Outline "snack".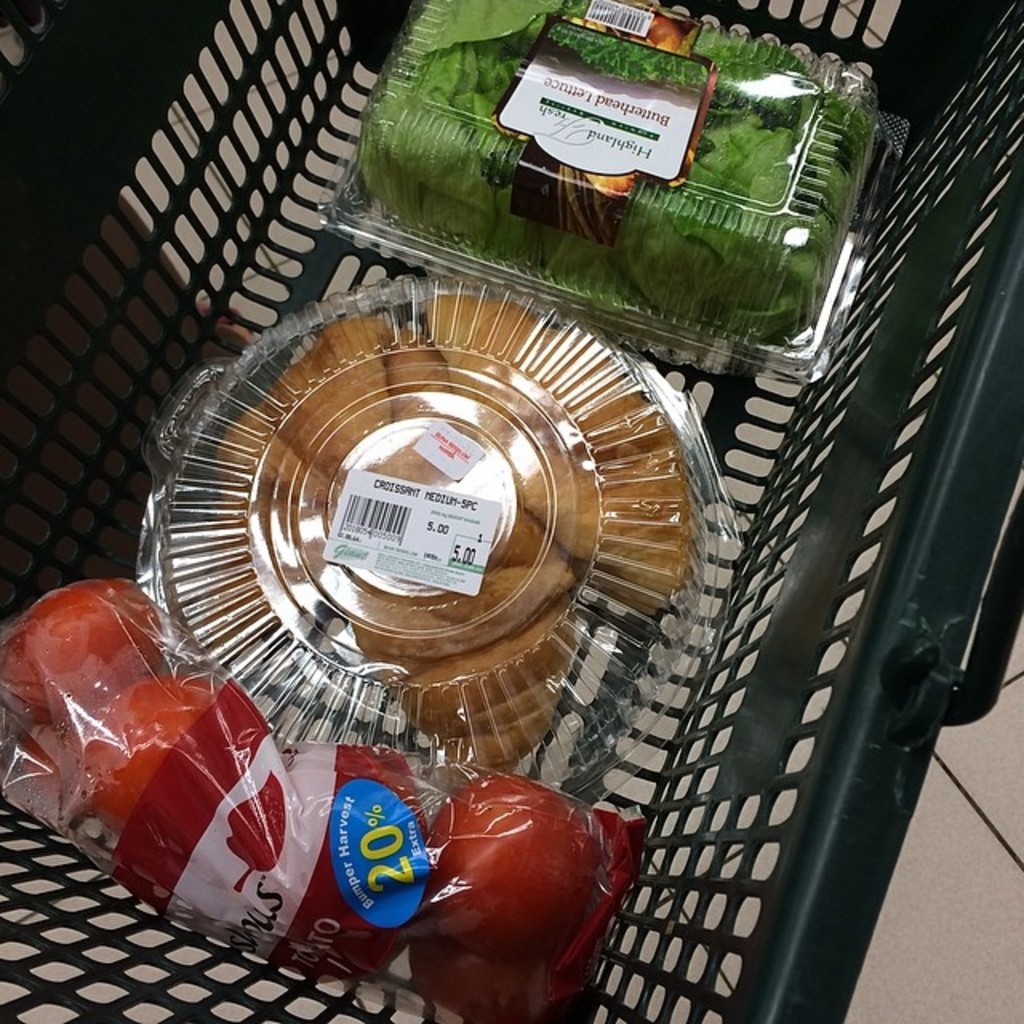
Outline: 200:282:694:778.
